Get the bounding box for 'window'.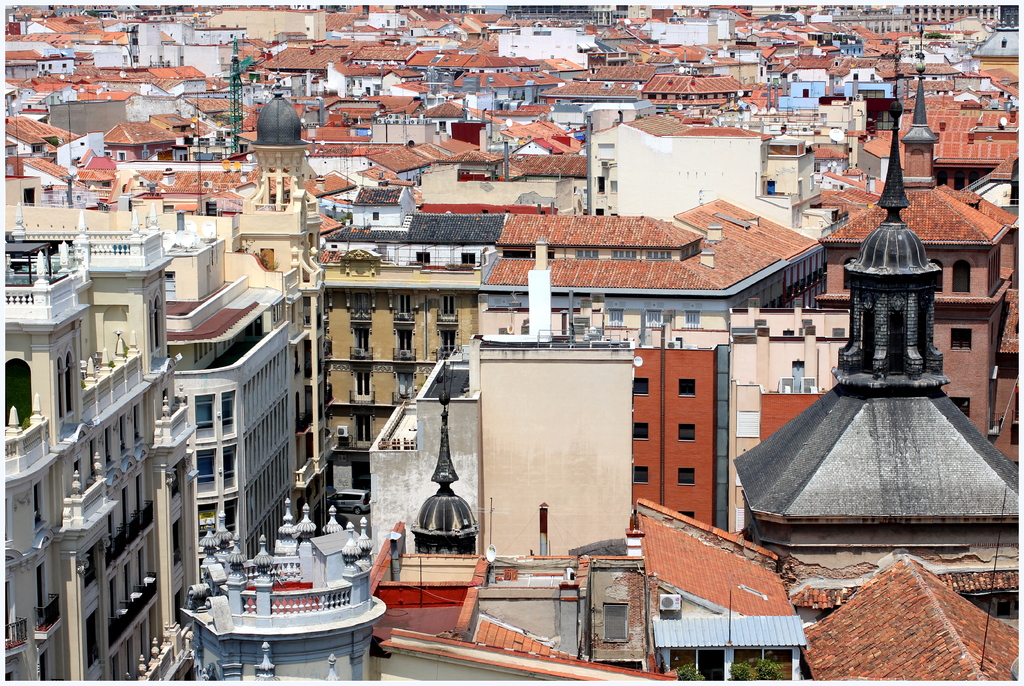
l=390, t=368, r=422, b=403.
